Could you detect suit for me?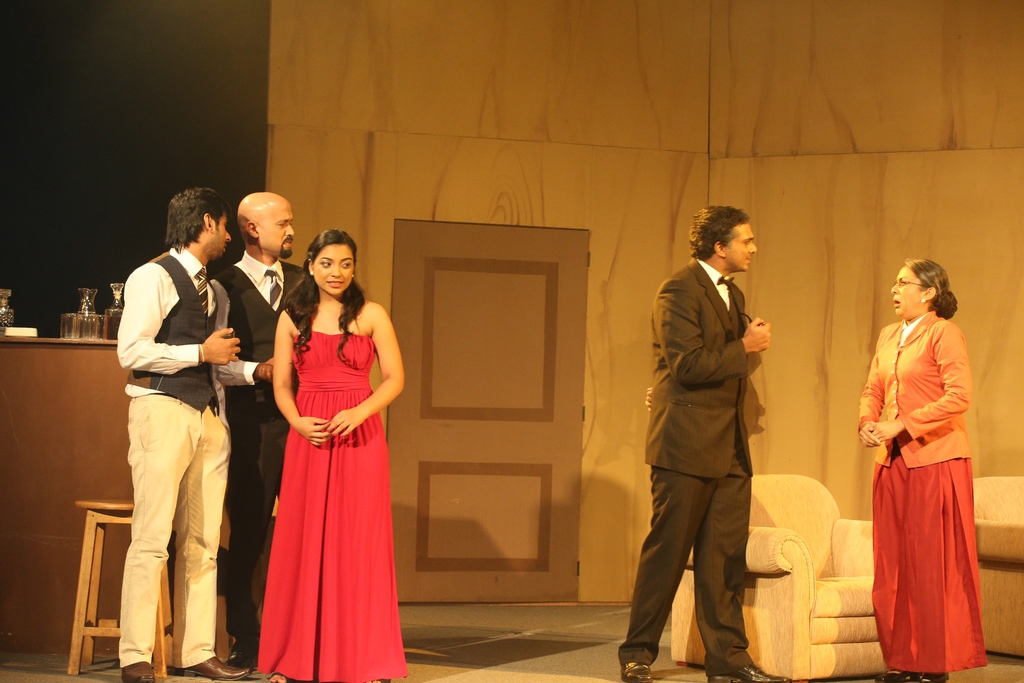
Detection result: Rect(636, 214, 799, 678).
